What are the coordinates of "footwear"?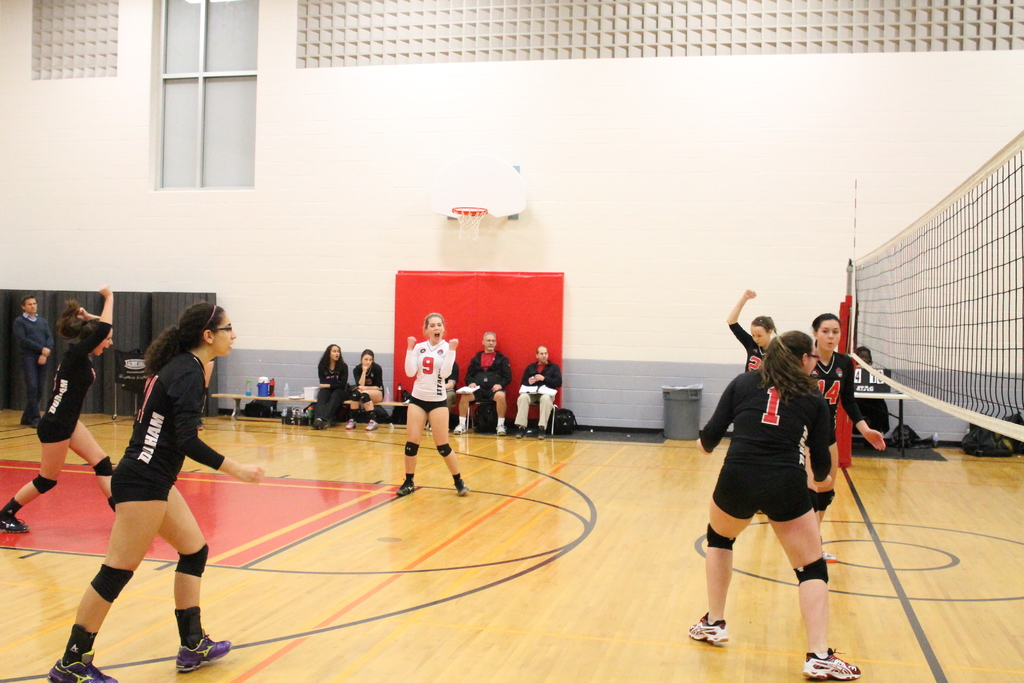
bbox(347, 420, 355, 429).
